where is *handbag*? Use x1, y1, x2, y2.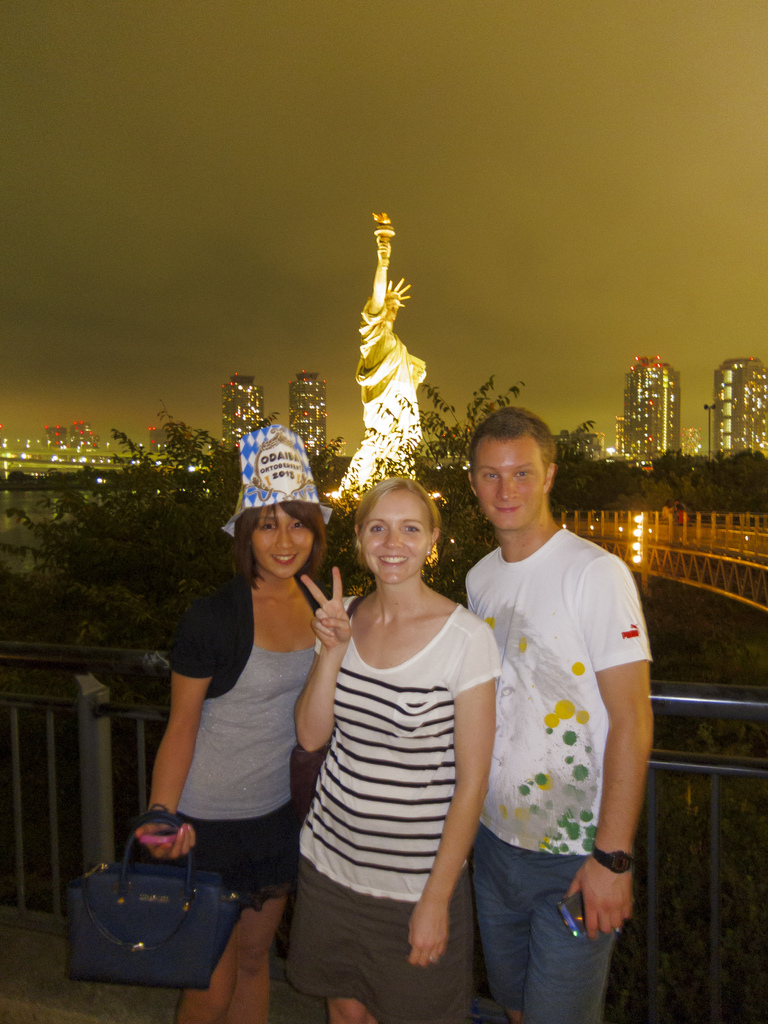
63, 813, 253, 995.
